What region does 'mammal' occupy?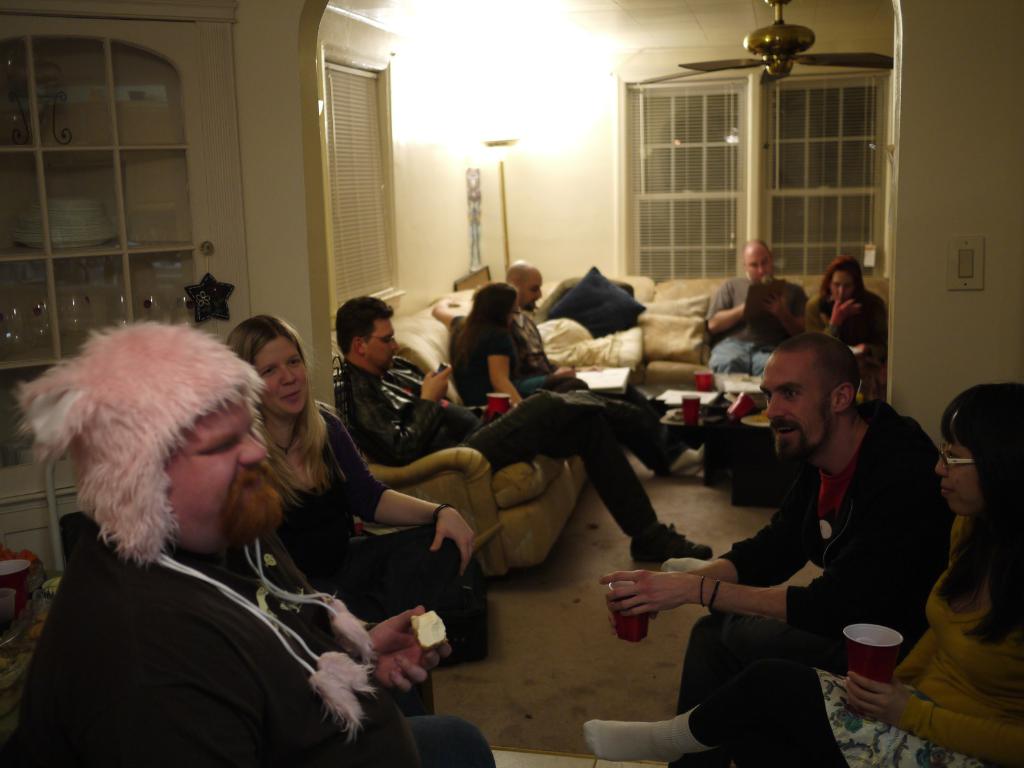
x1=499, y1=254, x2=595, y2=396.
